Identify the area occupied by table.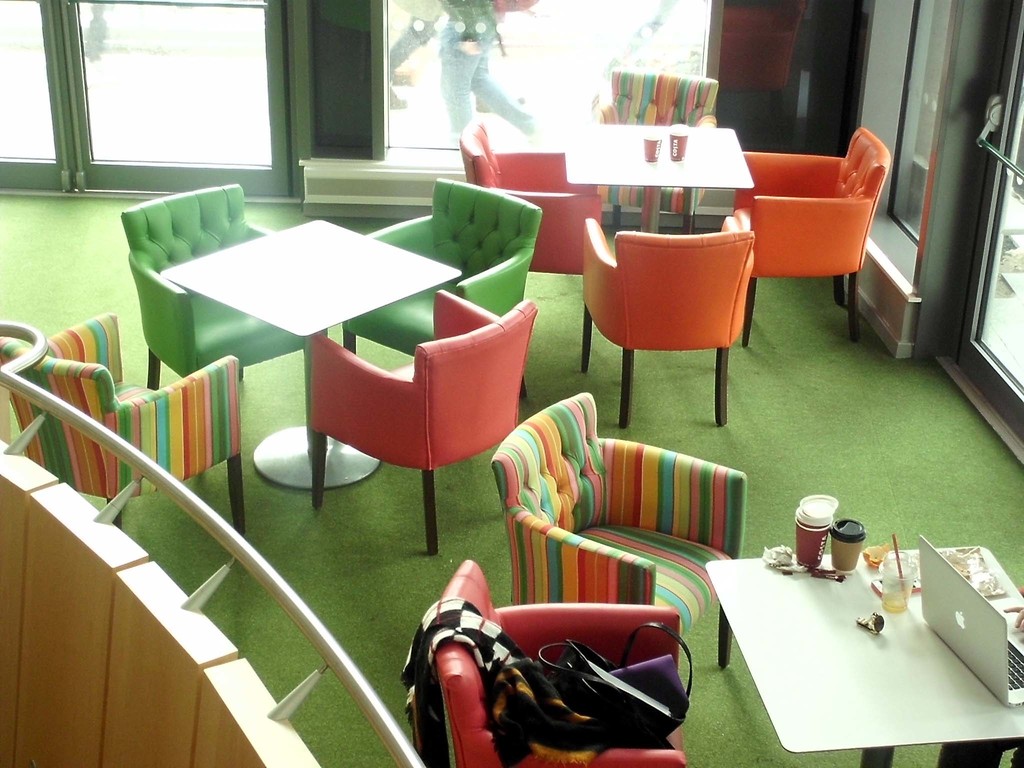
Area: (566,124,752,239).
